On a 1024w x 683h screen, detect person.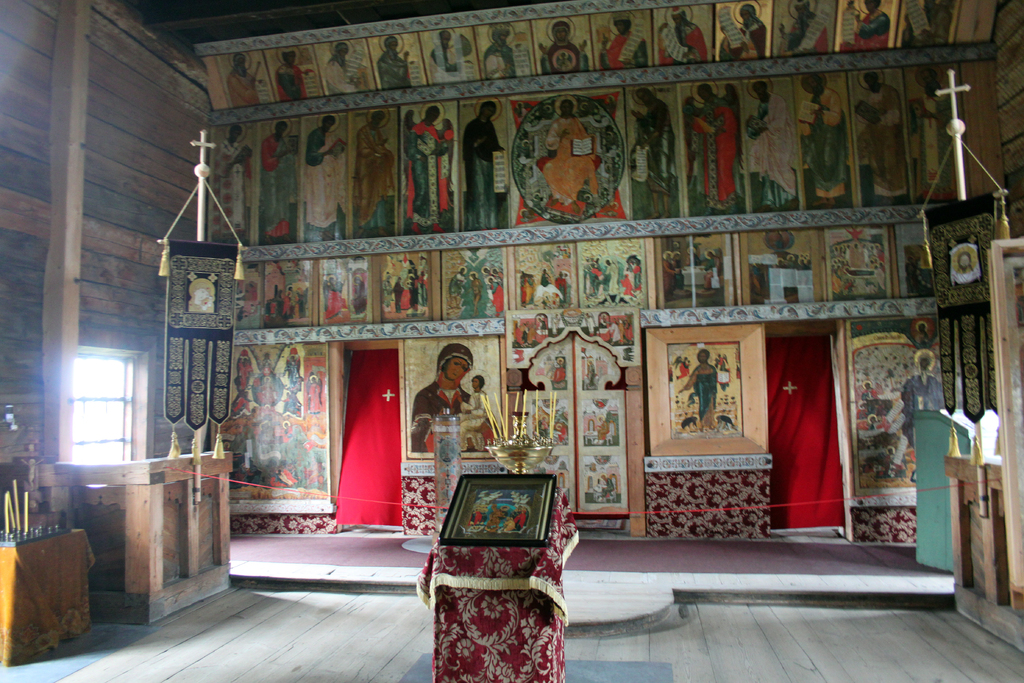
Rect(468, 273, 481, 316).
